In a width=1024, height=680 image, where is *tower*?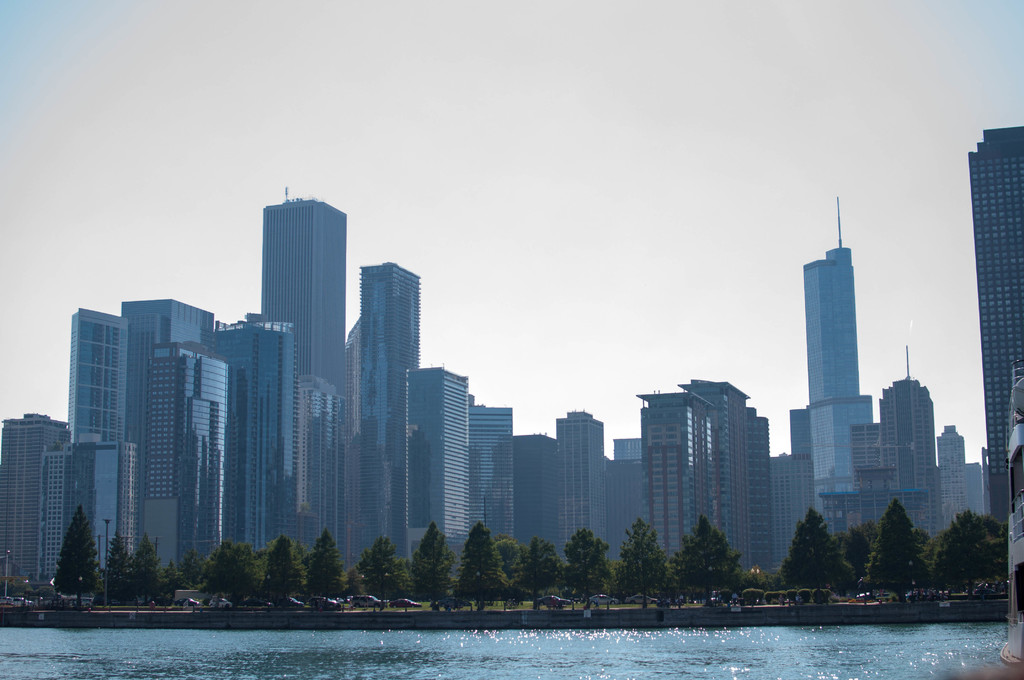
<box>771,446,812,565</box>.
